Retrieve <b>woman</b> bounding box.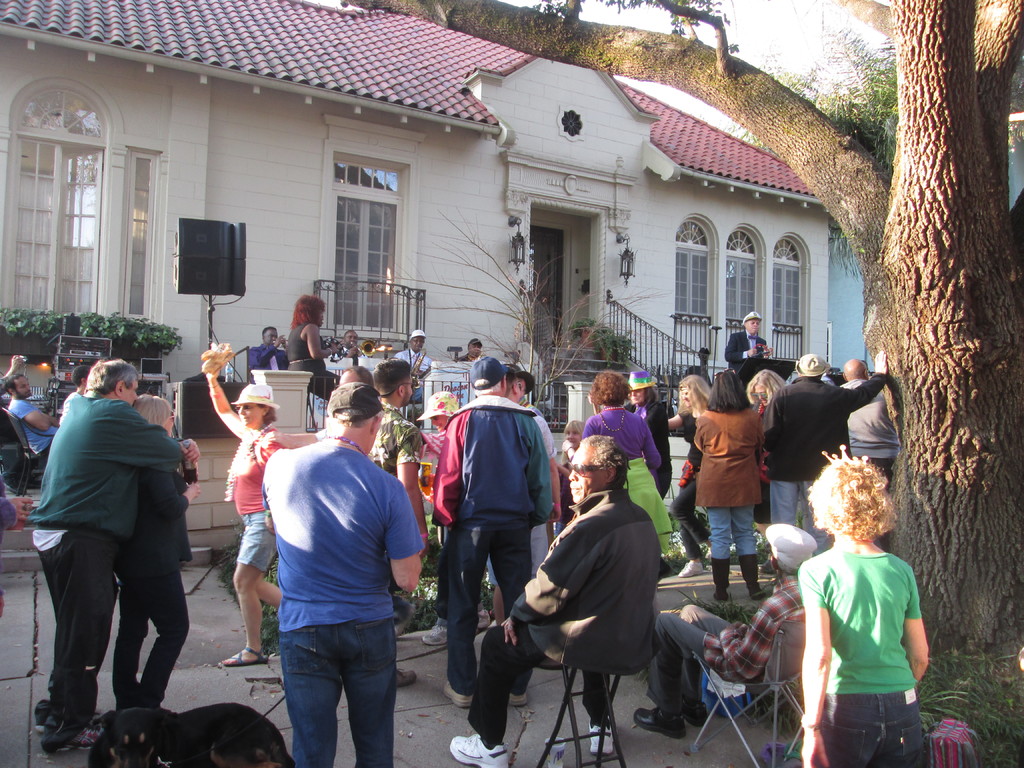
Bounding box: bbox(676, 376, 787, 620).
